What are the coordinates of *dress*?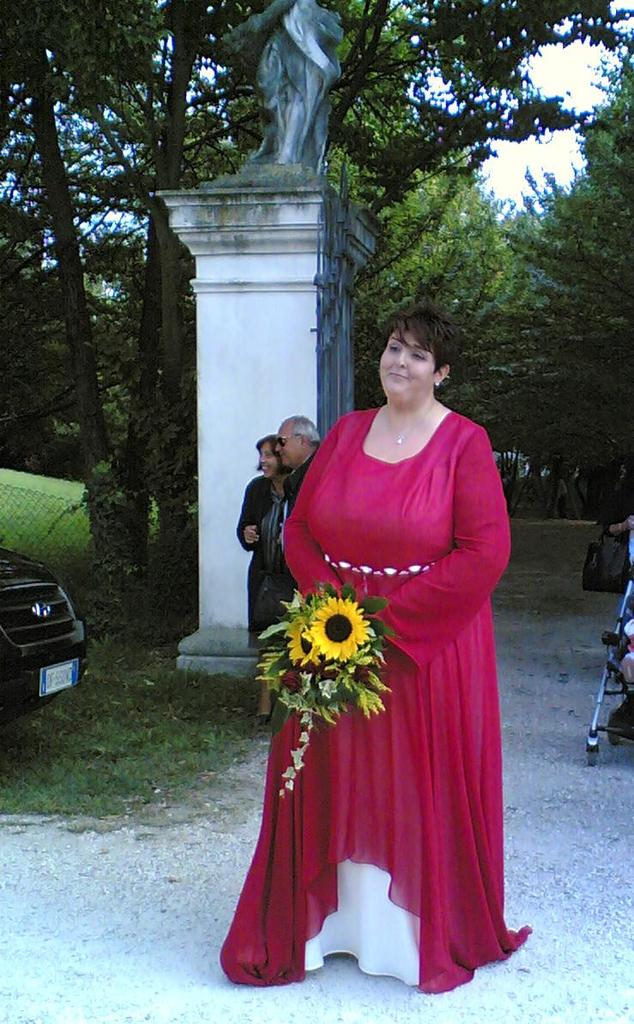
rect(236, 479, 290, 645).
